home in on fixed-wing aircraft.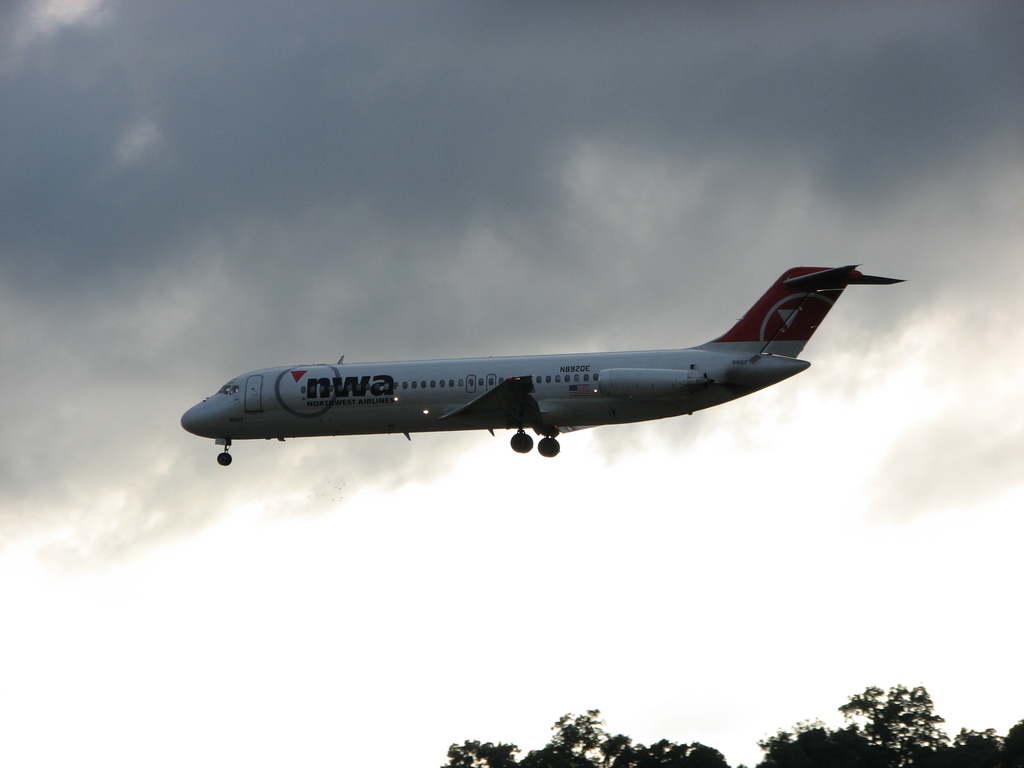
Homed in at <region>181, 257, 906, 468</region>.
